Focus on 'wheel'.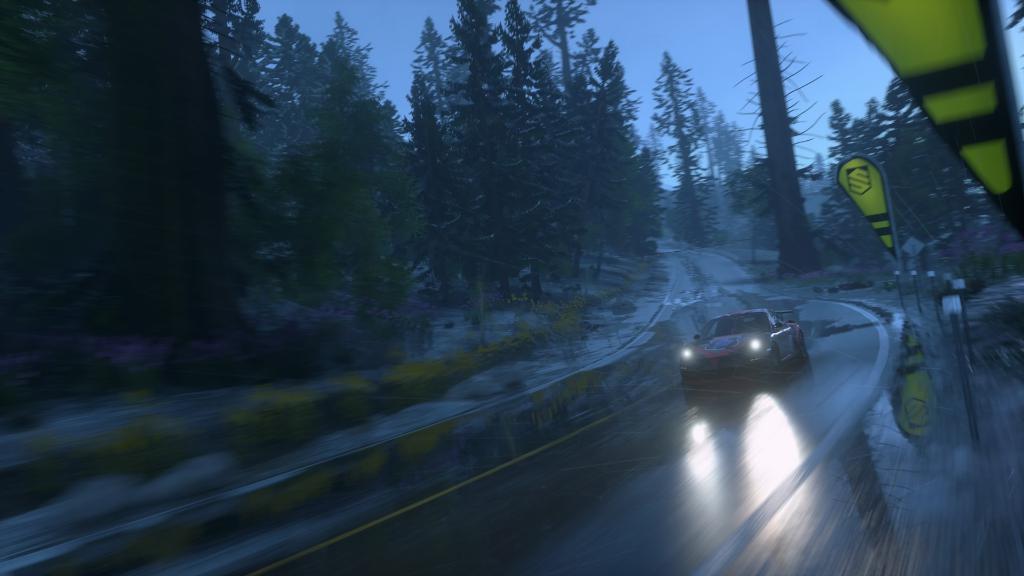
Focused at BBox(767, 345, 783, 377).
